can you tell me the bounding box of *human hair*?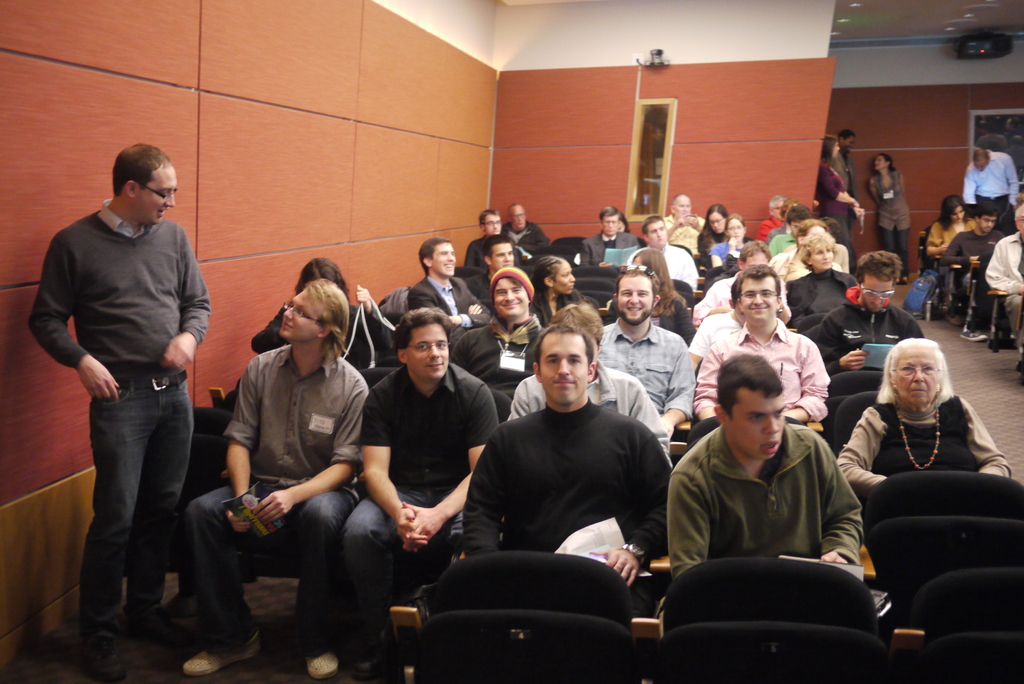
{"x1": 970, "y1": 145, "x2": 988, "y2": 168}.
